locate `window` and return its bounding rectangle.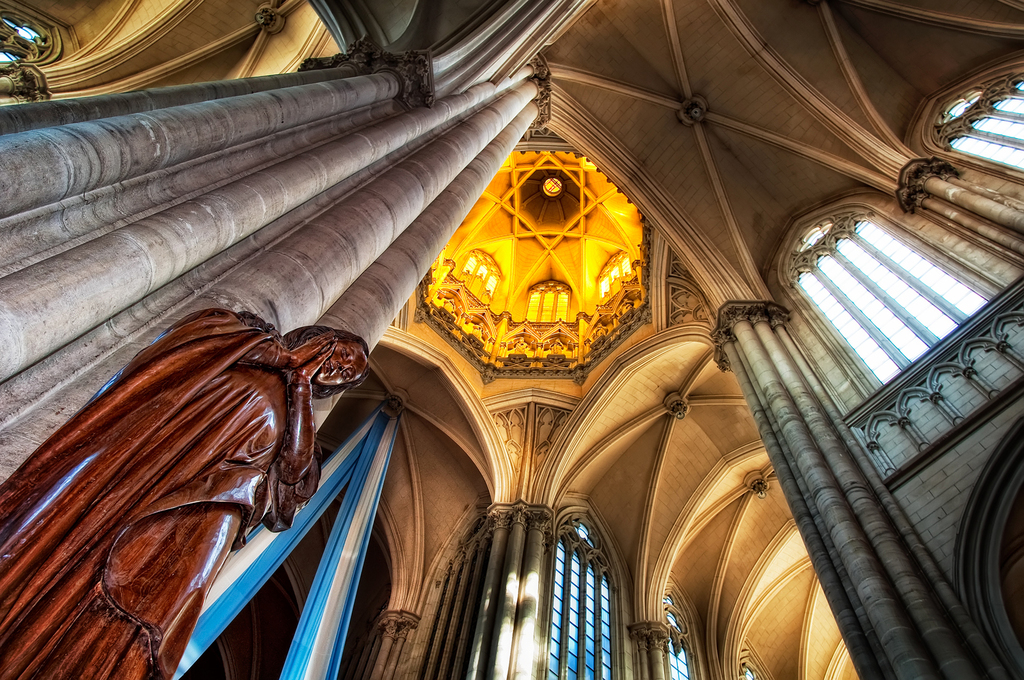
788:226:994:391.
